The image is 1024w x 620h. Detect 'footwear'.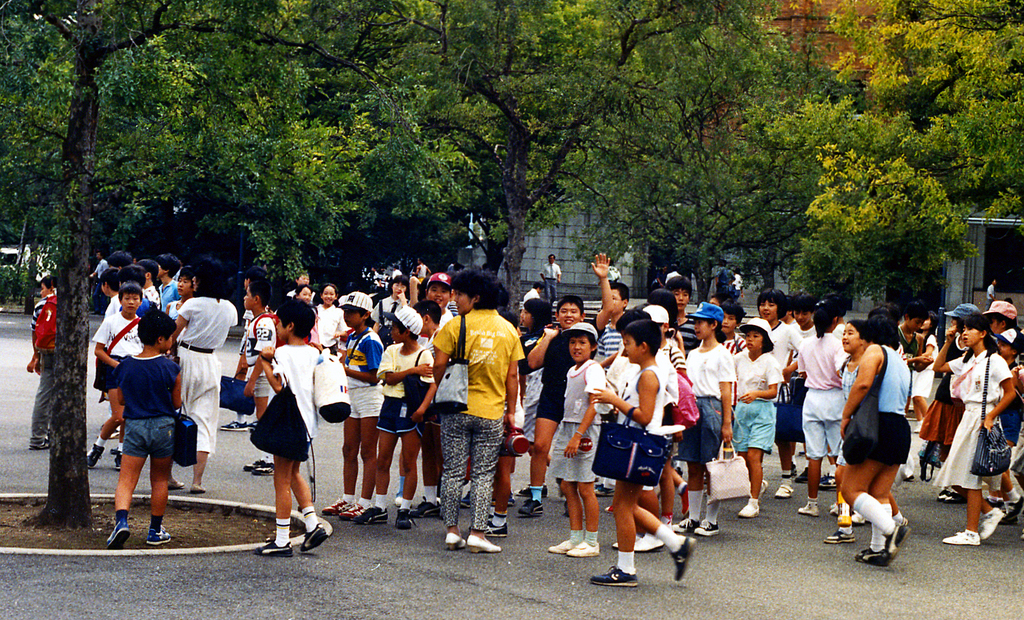
Detection: (x1=603, y1=502, x2=613, y2=516).
